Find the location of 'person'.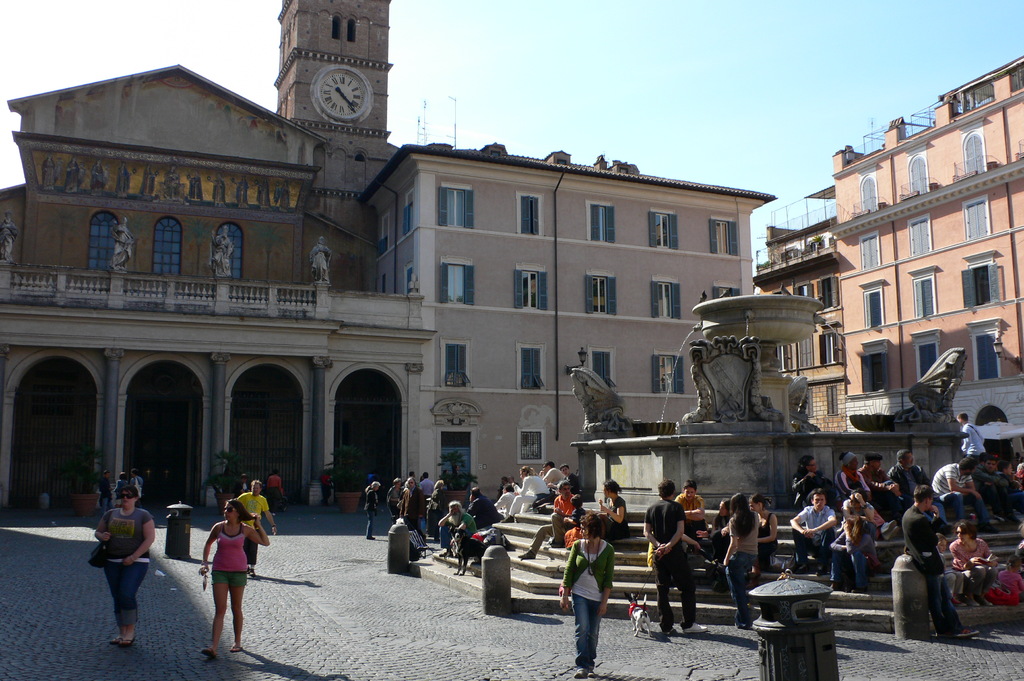
Location: 673:481:703:548.
